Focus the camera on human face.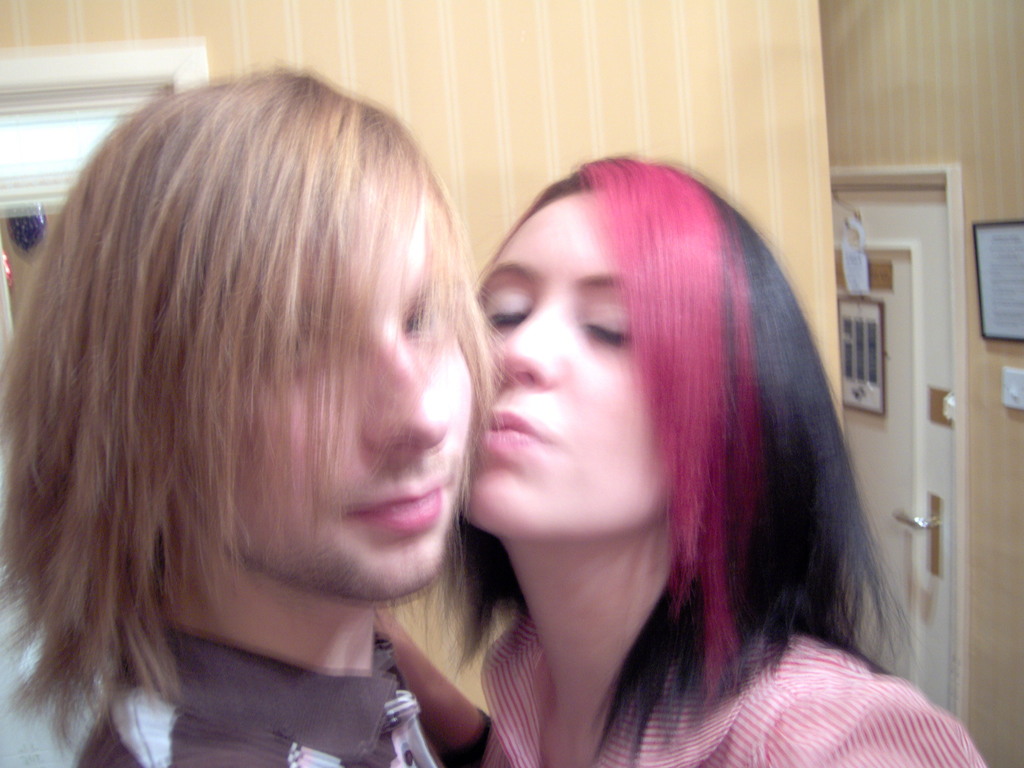
Focus region: pyautogui.locateOnScreen(460, 188, 671, 545).
